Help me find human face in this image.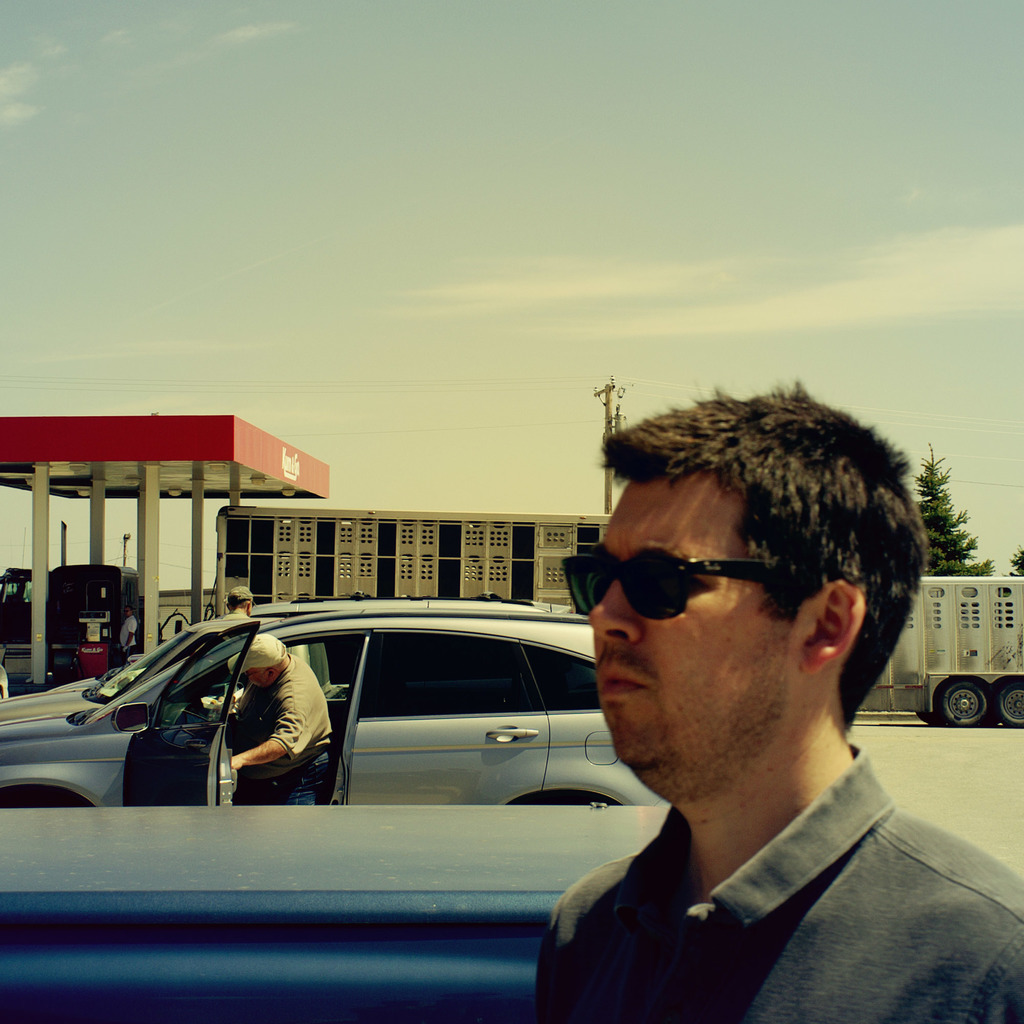
Found it: BBox(593, 475, 773, 787).
